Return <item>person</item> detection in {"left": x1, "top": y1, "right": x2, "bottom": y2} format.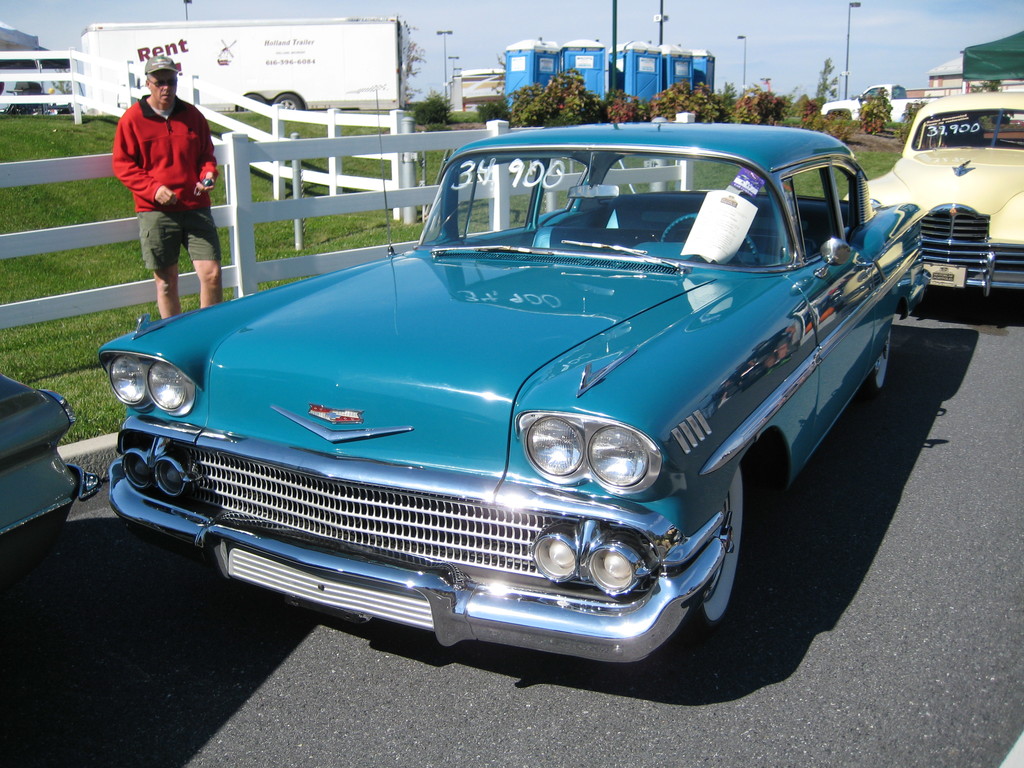
{"left": 113, "top": 54, "right": 224, "bottom": 321}.
